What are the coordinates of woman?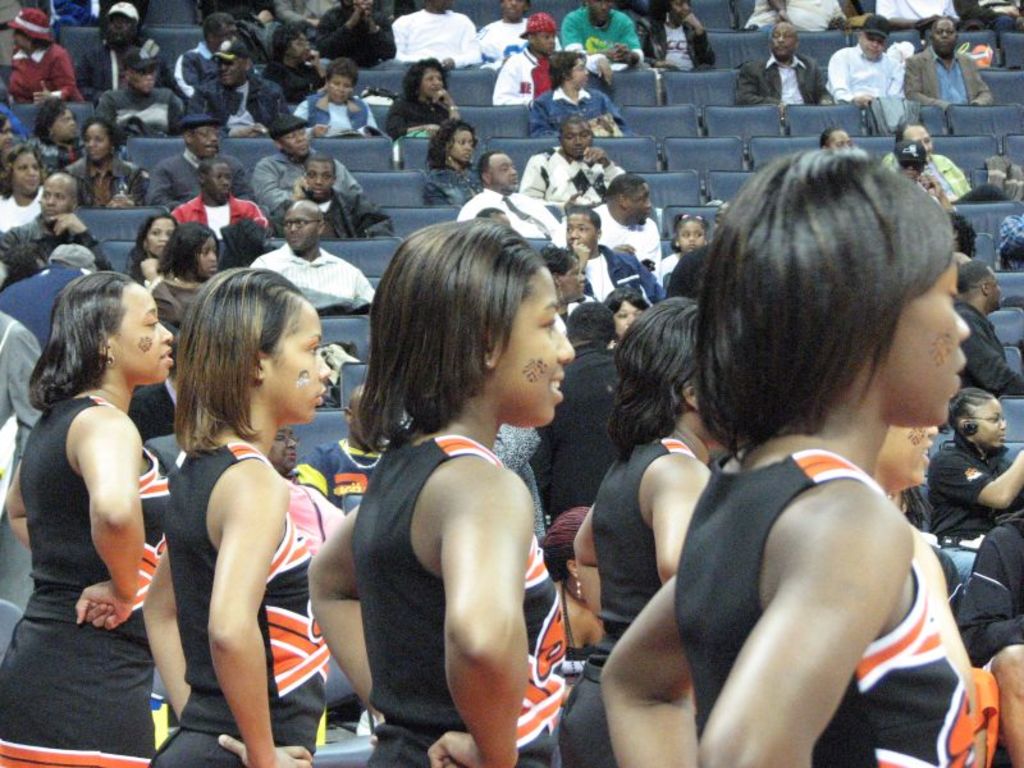
58 113 148 210.
